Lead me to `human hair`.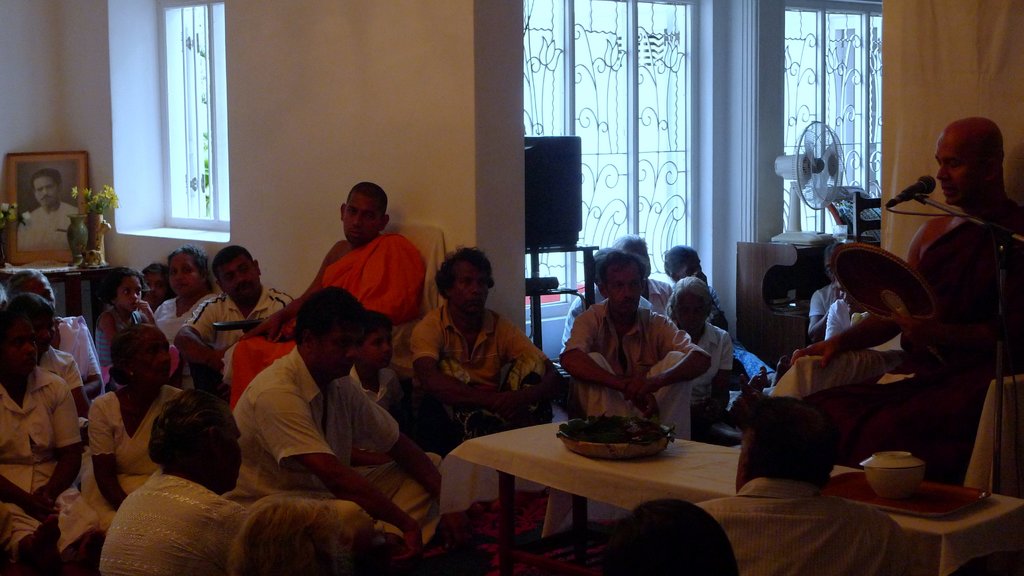
Lead to Rect(104, 321, 150, 382).
